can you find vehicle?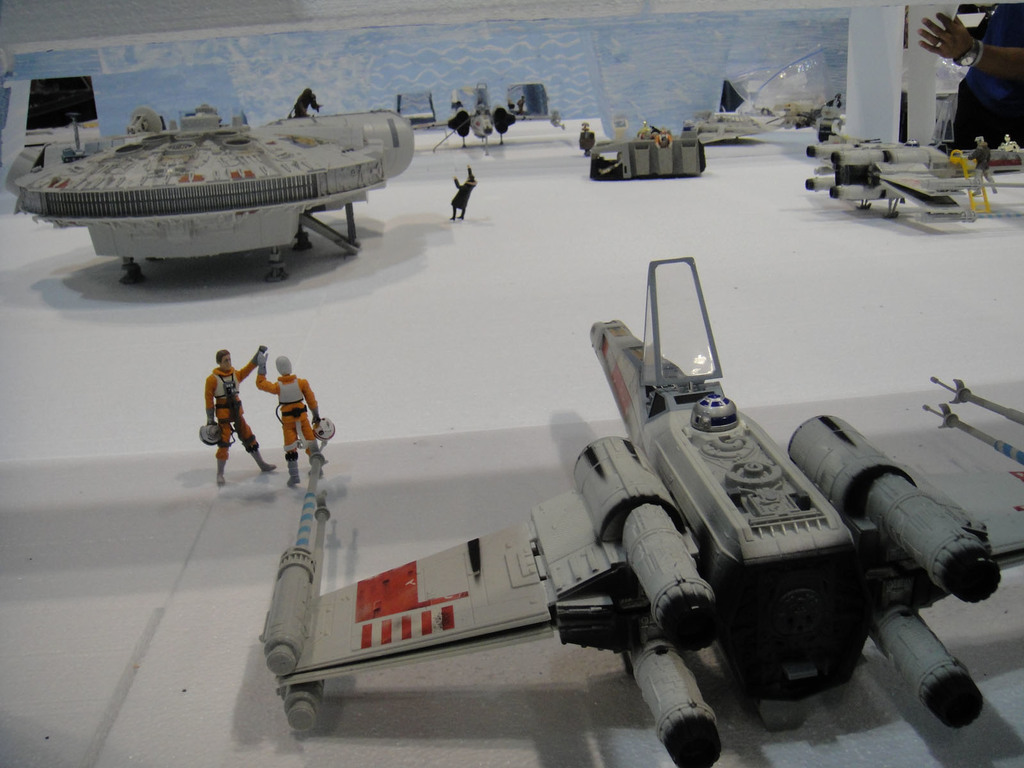
Yes, bounding box: <region>257, 257, 1023, 767</region>.
